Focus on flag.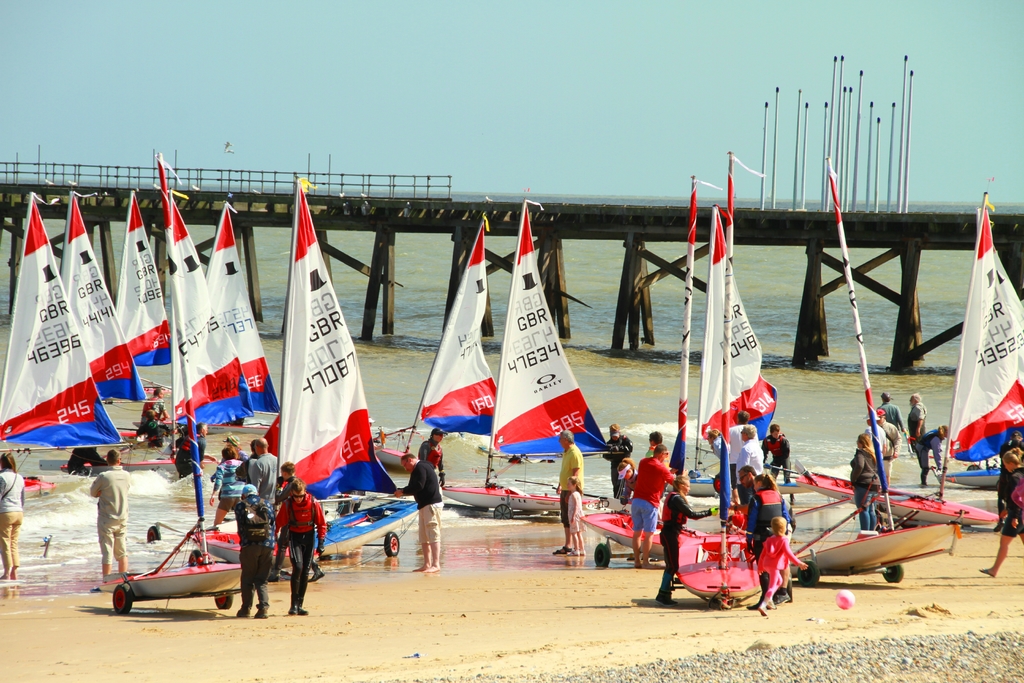
Focused at (left=415, top=210, right=502, bottom=436).
